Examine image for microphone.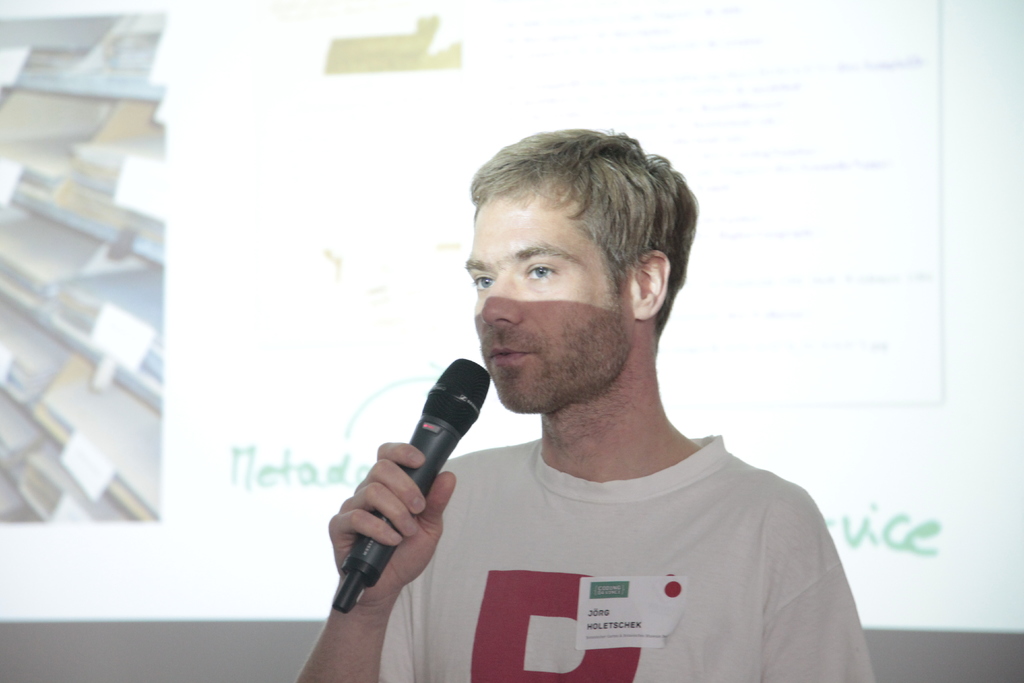
Examination result: locate(309, 381, 500, 579).
